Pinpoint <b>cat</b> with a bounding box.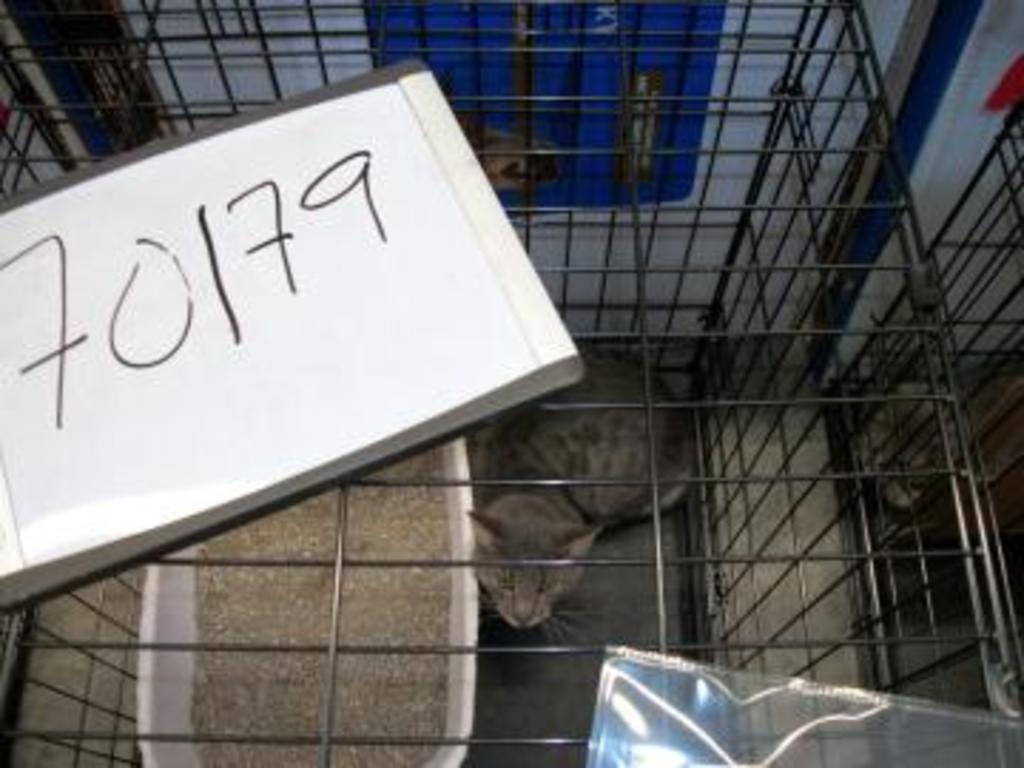
868:353:1018:509.
